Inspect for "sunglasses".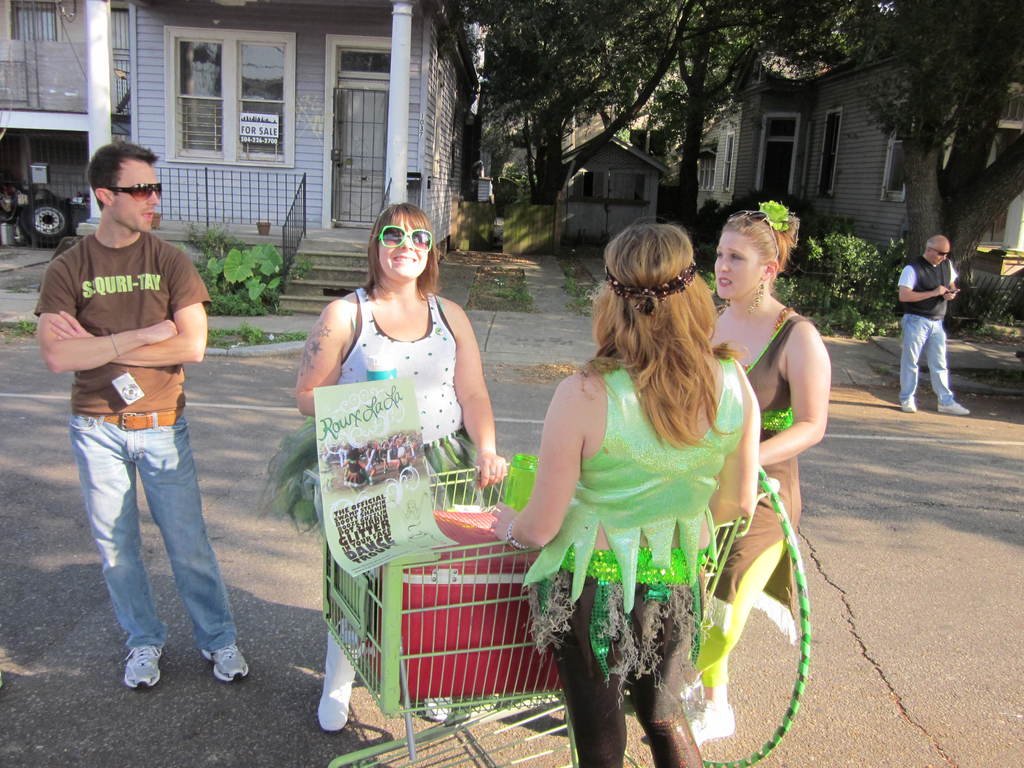
Inspection: x1=381, y1=226, x2=434, y2=248.
